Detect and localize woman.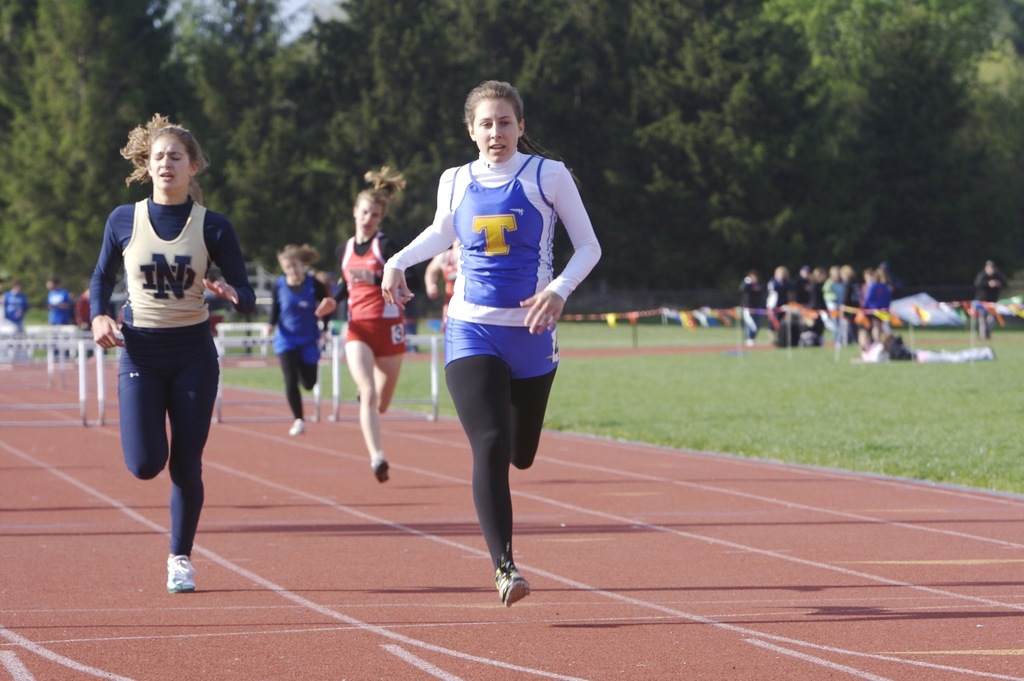
Localized at 767 265 789 332.
